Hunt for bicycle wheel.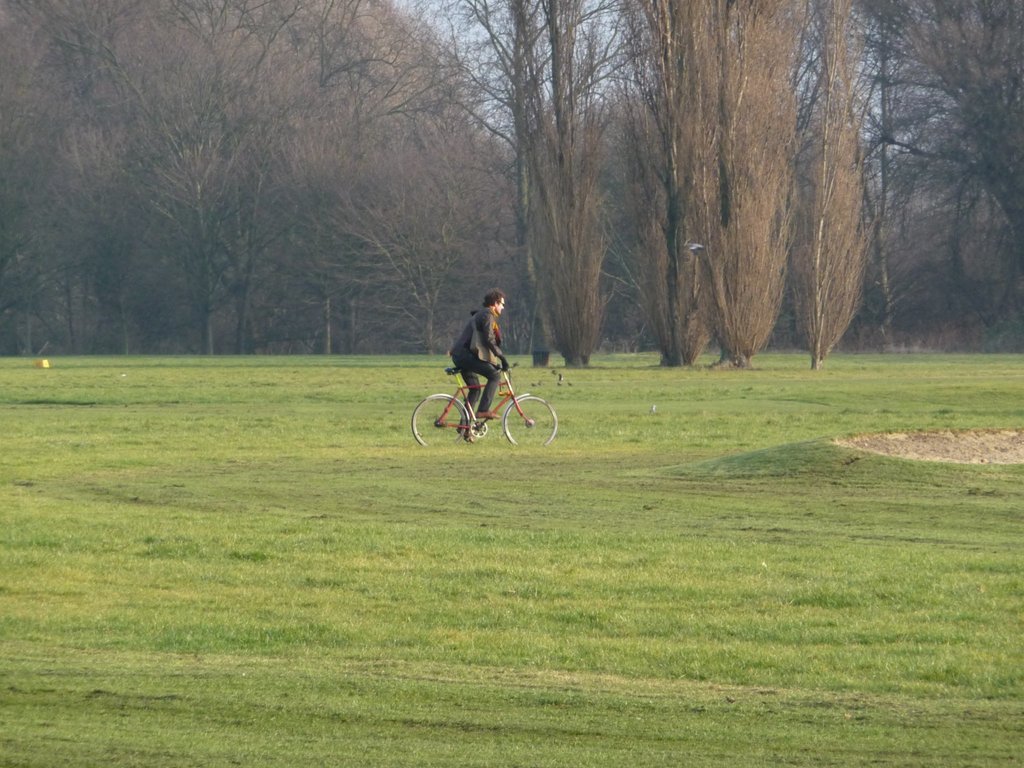
Hunted down at Rect(410, 391, 468, 447).
